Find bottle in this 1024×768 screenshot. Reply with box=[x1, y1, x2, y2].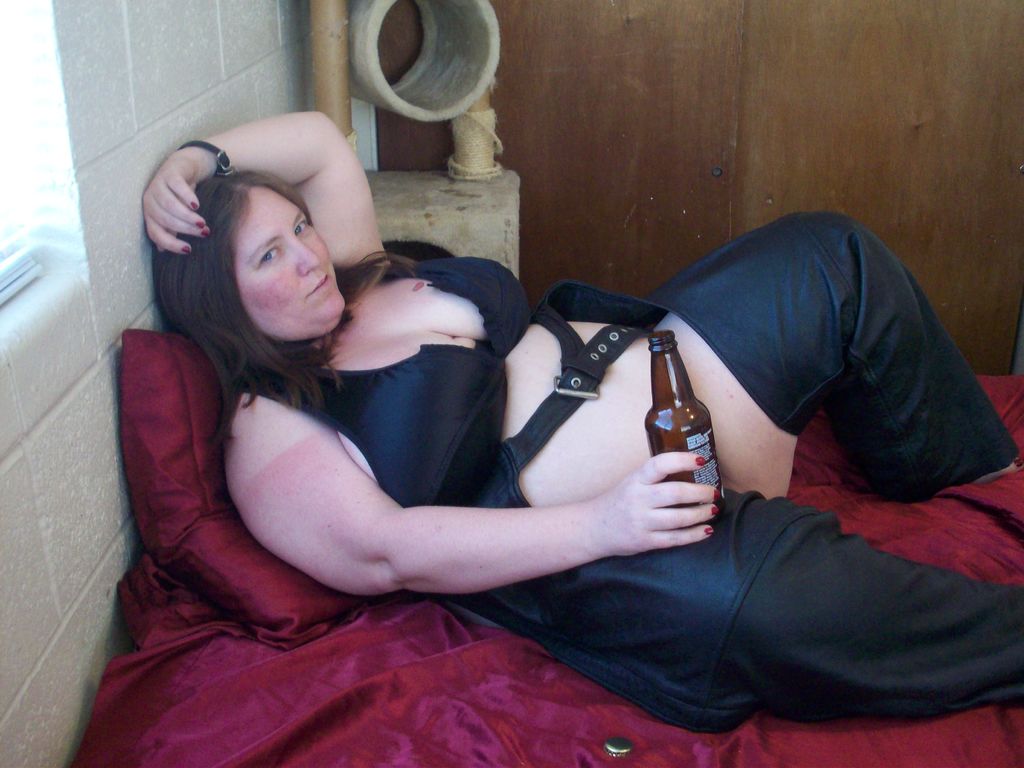
box=[625, 332, 746, 545].
